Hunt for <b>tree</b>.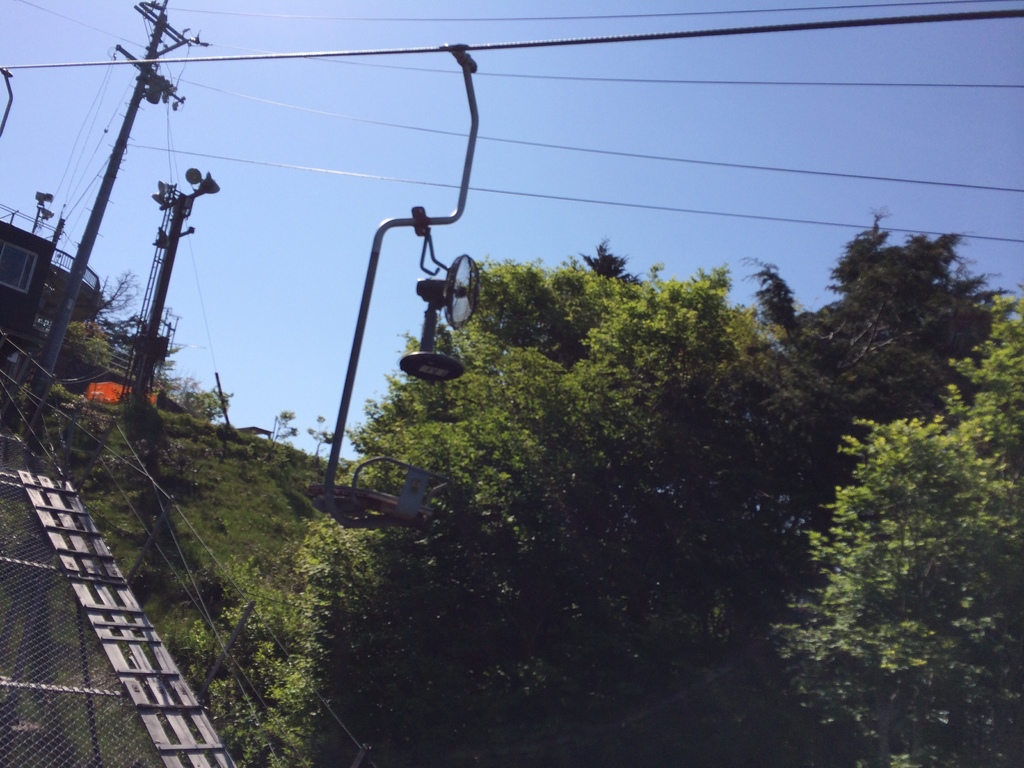
Hunted down at 273, 410, 296, 442.
